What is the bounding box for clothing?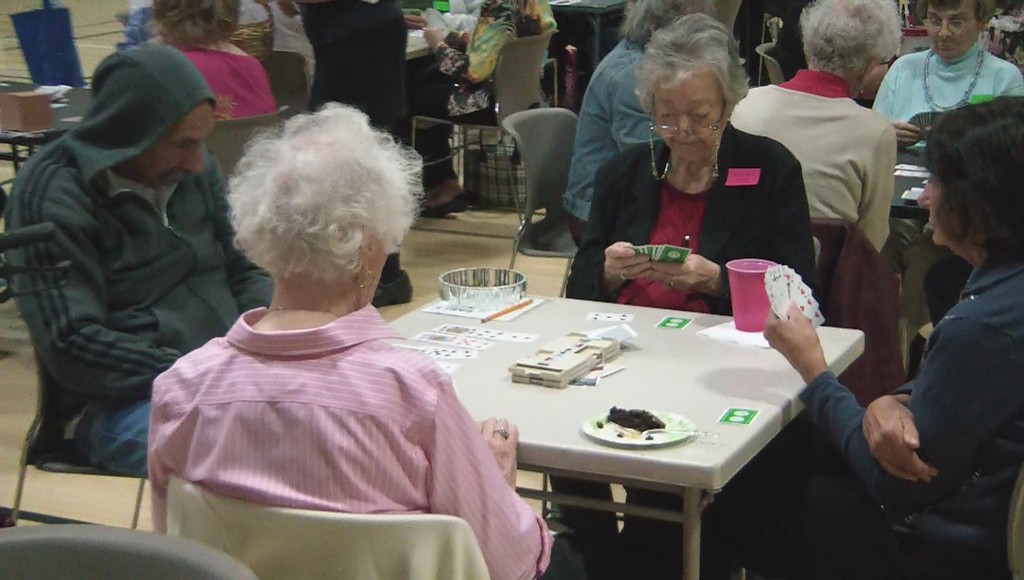
x1=732 y1=67 x2=886 y2=240.
